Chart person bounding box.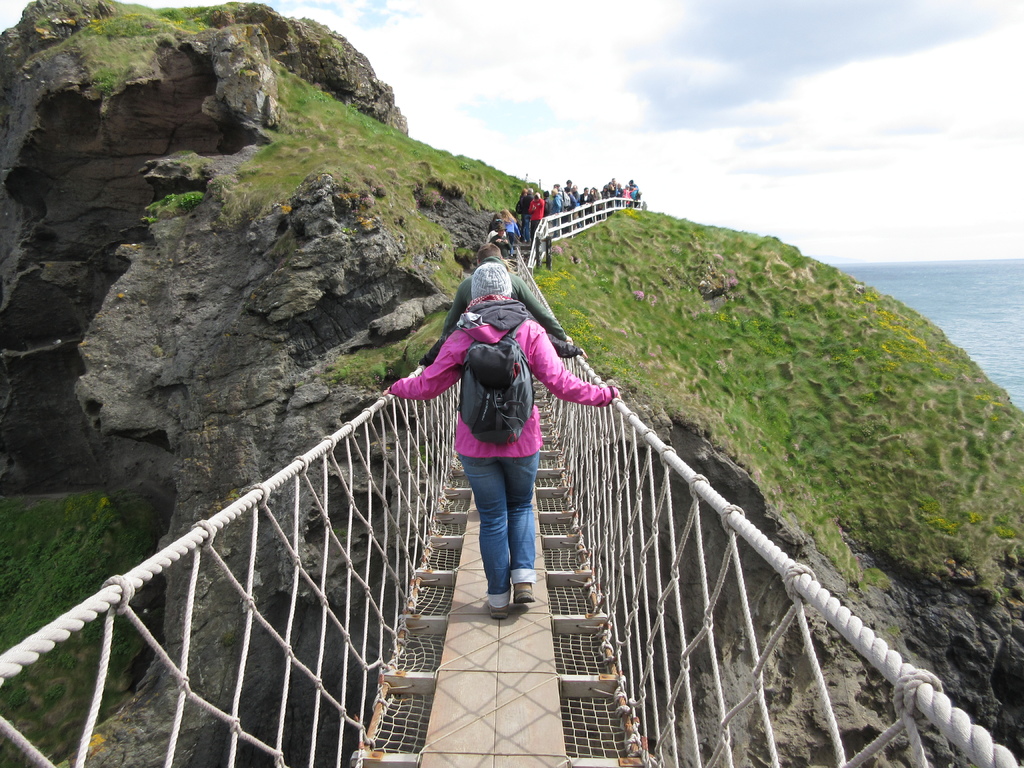
Charted: select_region(621, 184, 632, 204).
